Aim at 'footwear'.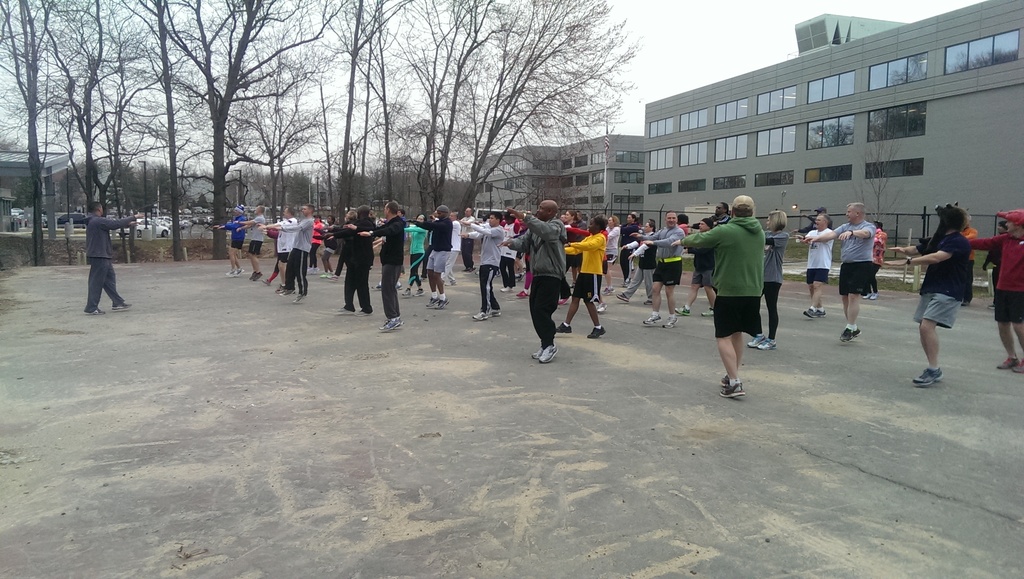
Aimed at x1=499 y1=288 x2=513 y2=293.
